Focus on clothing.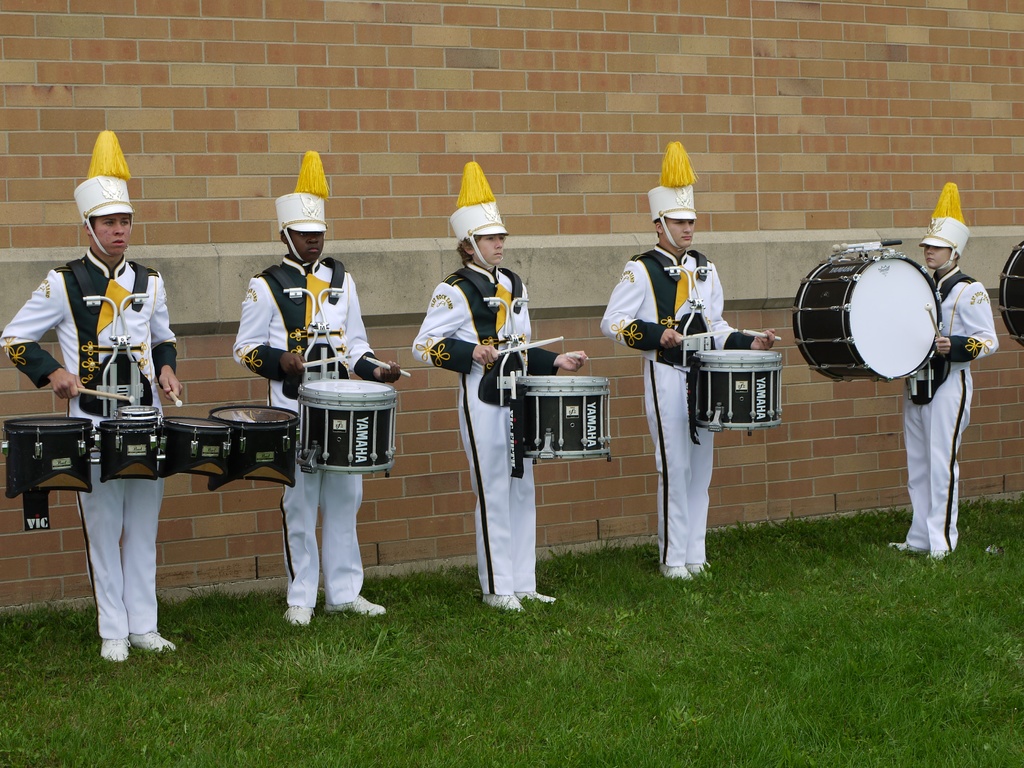
Focused at Rect(412, 266, 559, 600).
